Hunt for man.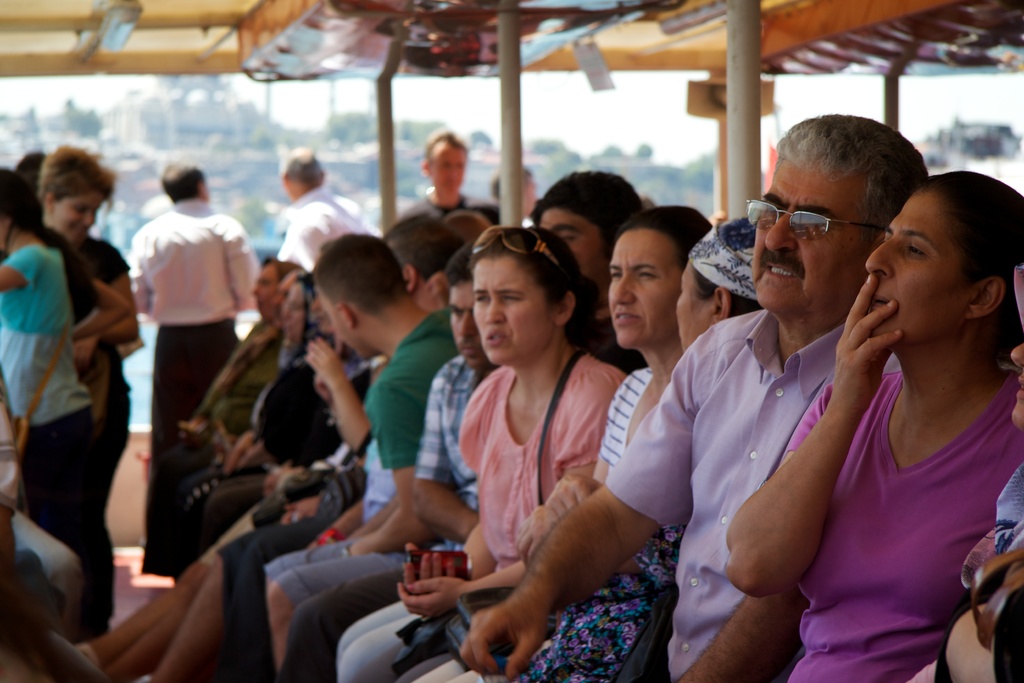
Hunted down at detection(310, 202, 452, 539).
